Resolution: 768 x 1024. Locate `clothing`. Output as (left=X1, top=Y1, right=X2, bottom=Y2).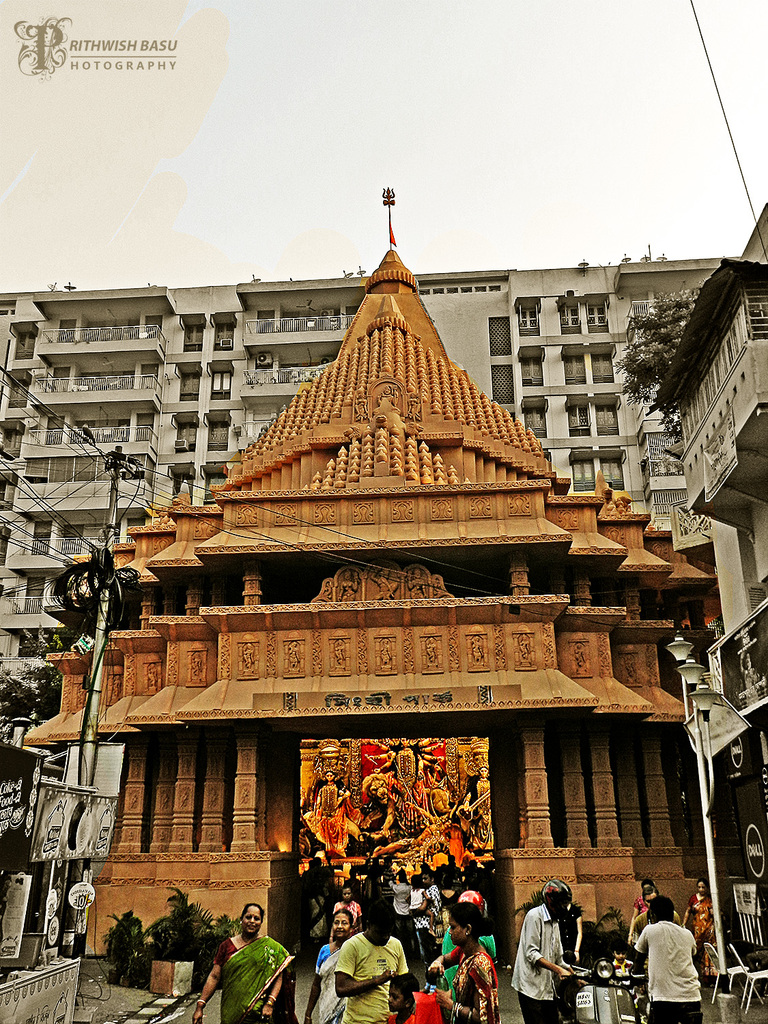
(left=338, top=900, right=359, bottom=918).
